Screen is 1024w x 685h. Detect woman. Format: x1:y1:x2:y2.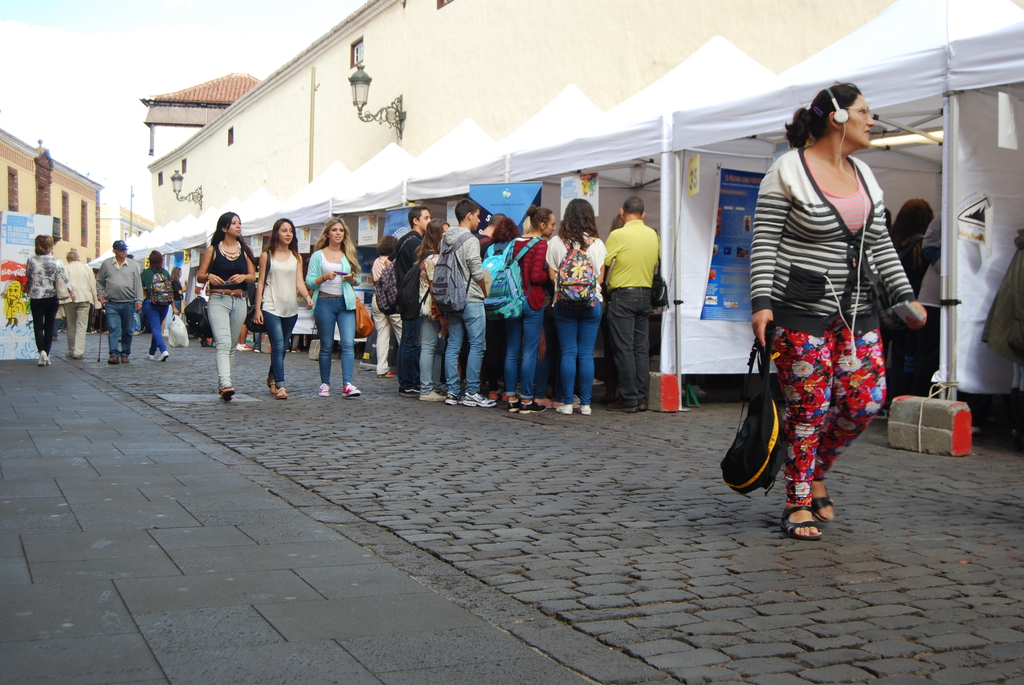
736:46:919:579.
